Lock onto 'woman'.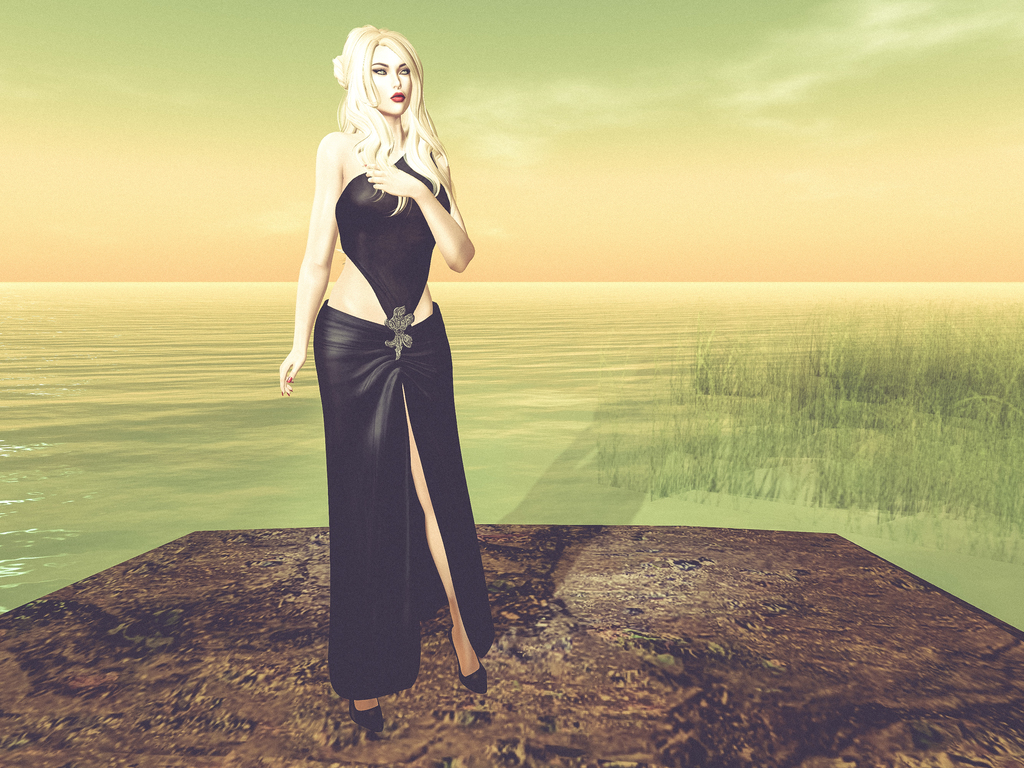
Locked: Rect(277, 17, 508, 744).
